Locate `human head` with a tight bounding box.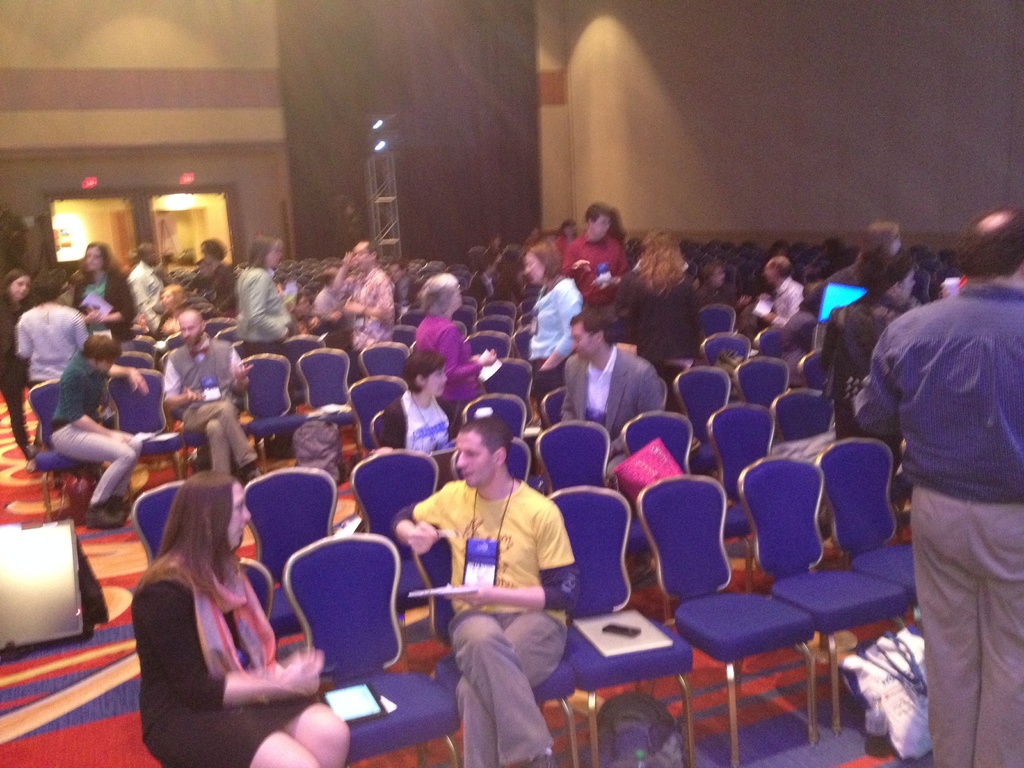
<box>585,205,614,239</box>.
